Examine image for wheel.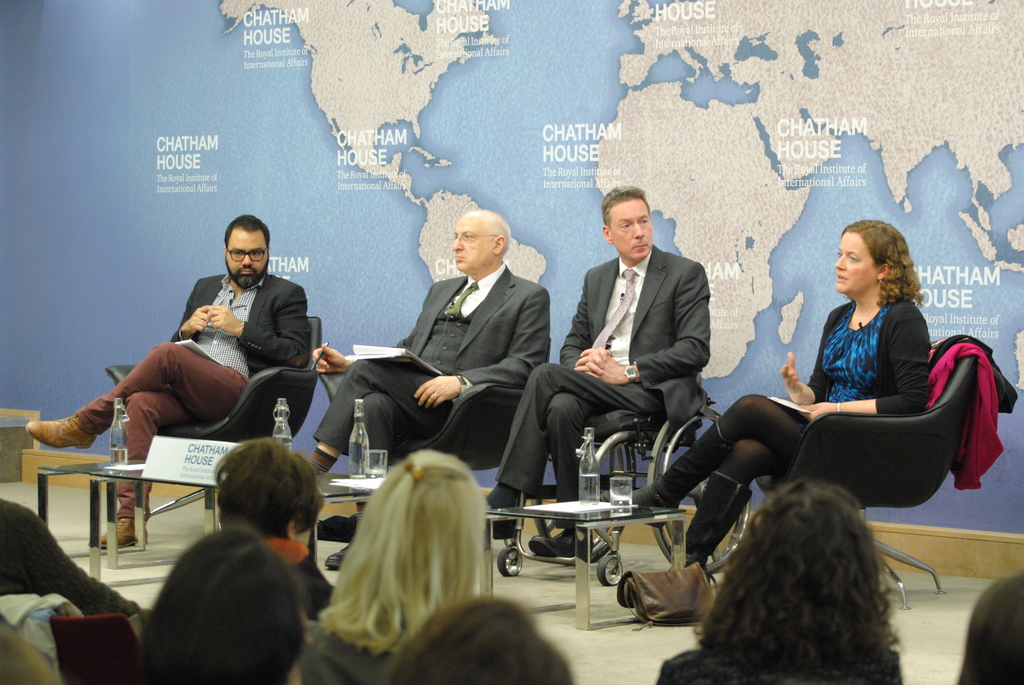
Examination result: detection(528, 439, 636, 562).
